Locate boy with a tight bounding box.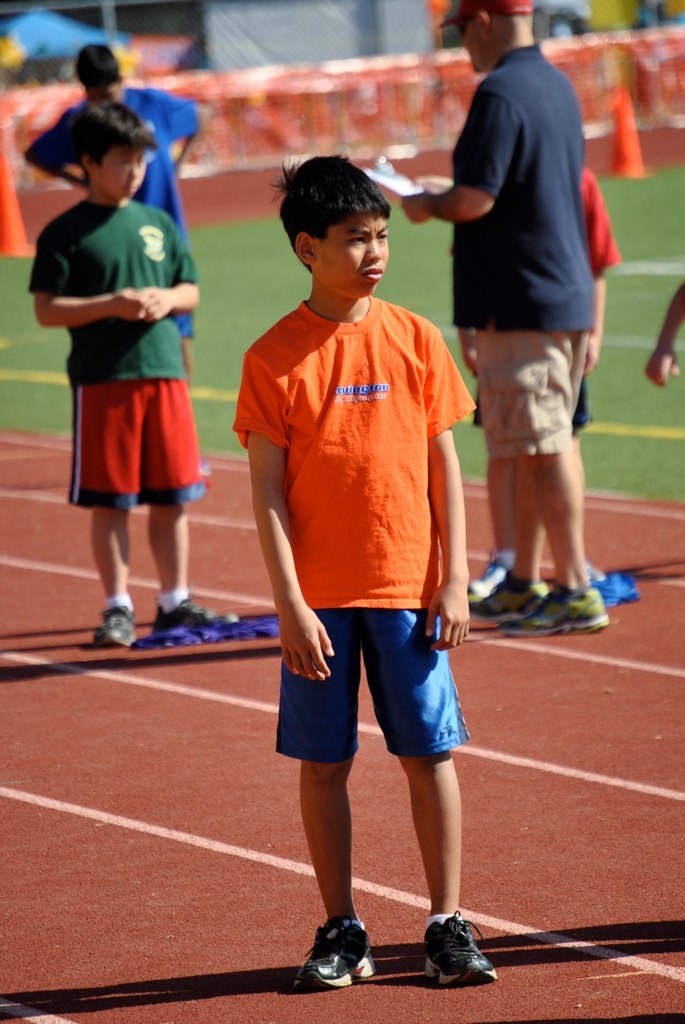
bbox=(457, 167, 622, 607).
